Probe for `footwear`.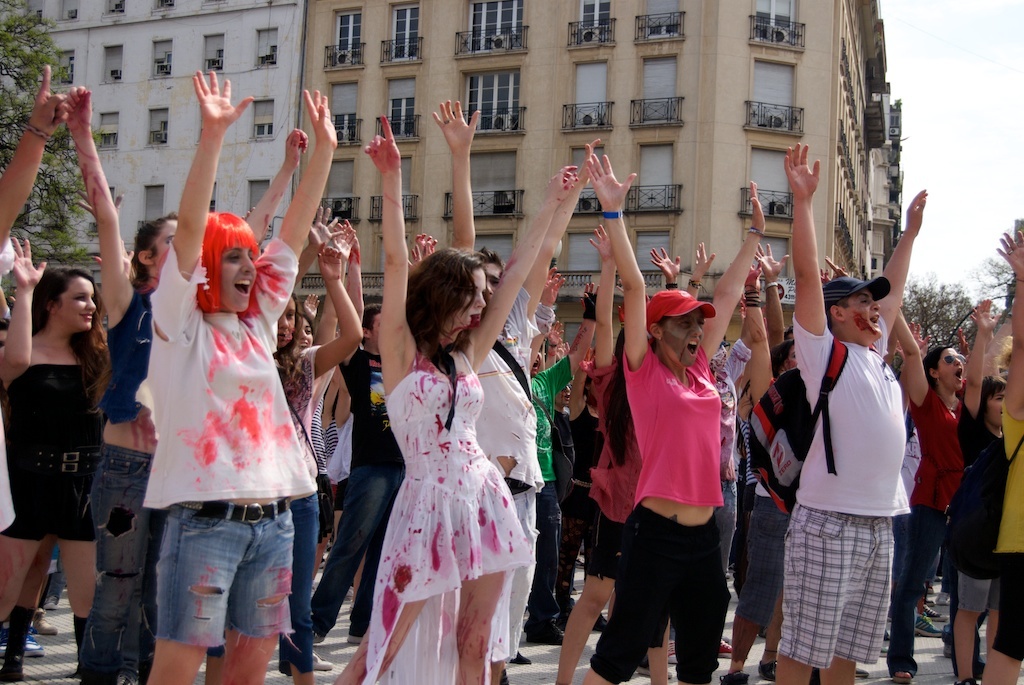
Probe result: region(913, 614, 944, 638).
